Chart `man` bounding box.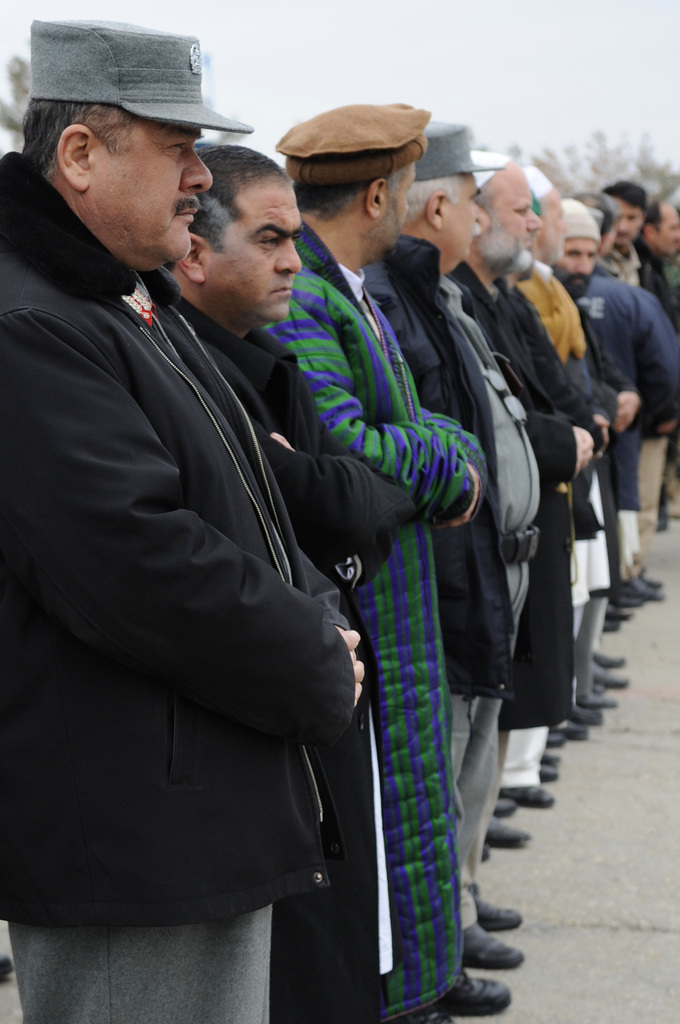
Charted: {"left": 0, "top": 10, "right": 362, "bottom": 1023}.
